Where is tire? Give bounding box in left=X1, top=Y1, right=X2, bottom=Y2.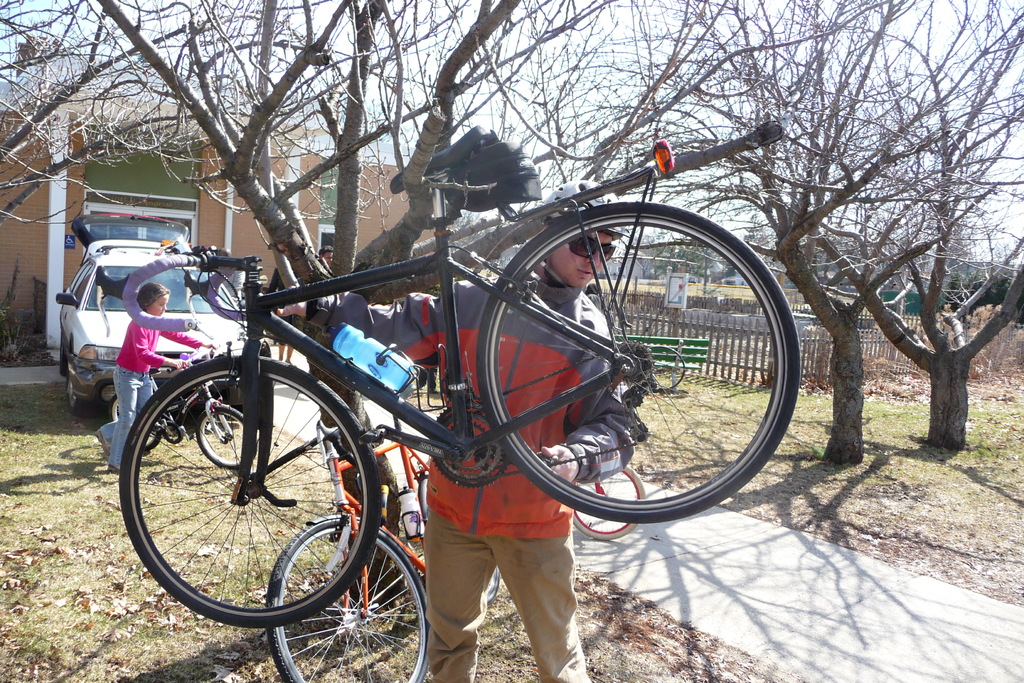
left=478, top=202, right=801, bottom=518.
